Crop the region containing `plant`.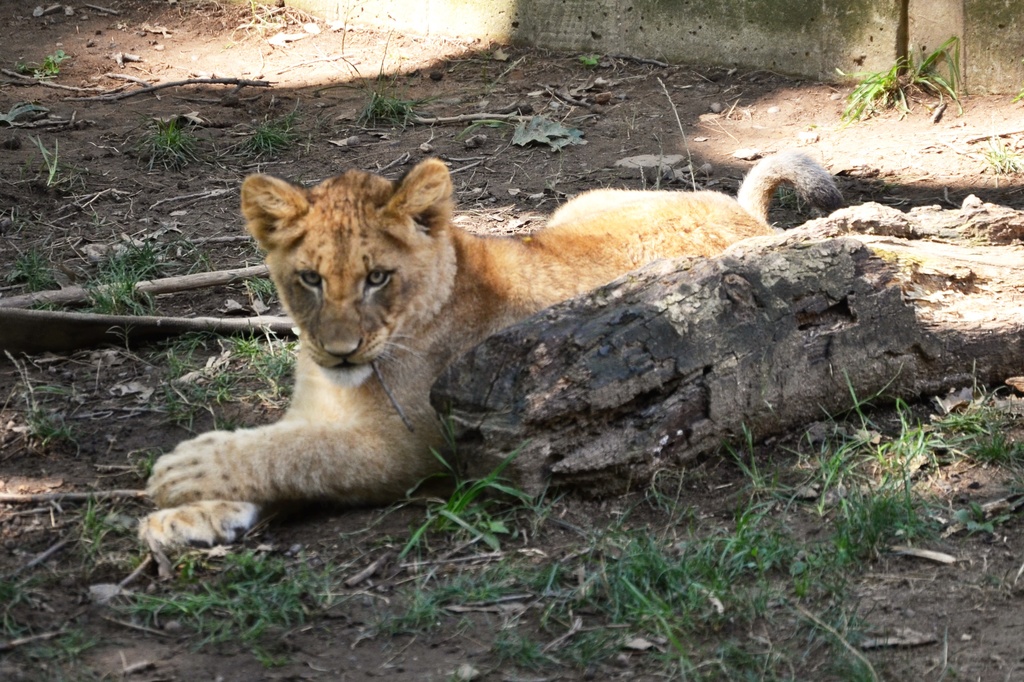
Crop region: locate(239, 0, 289, 37).
